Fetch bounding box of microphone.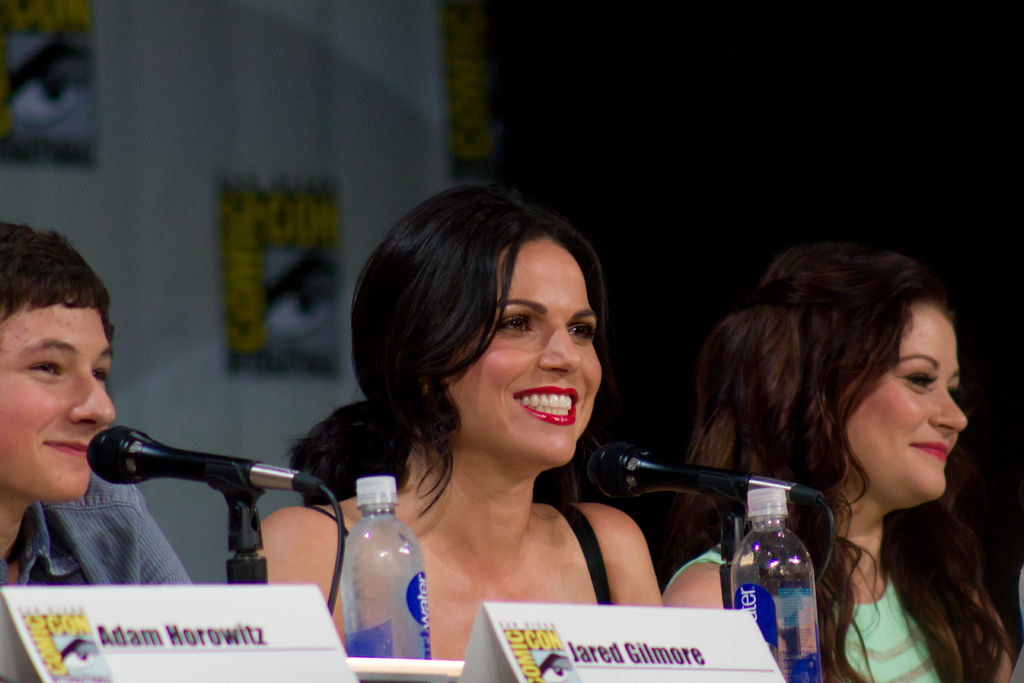
Bbox: x1=80 y1=418 x2=342 y2=504.
